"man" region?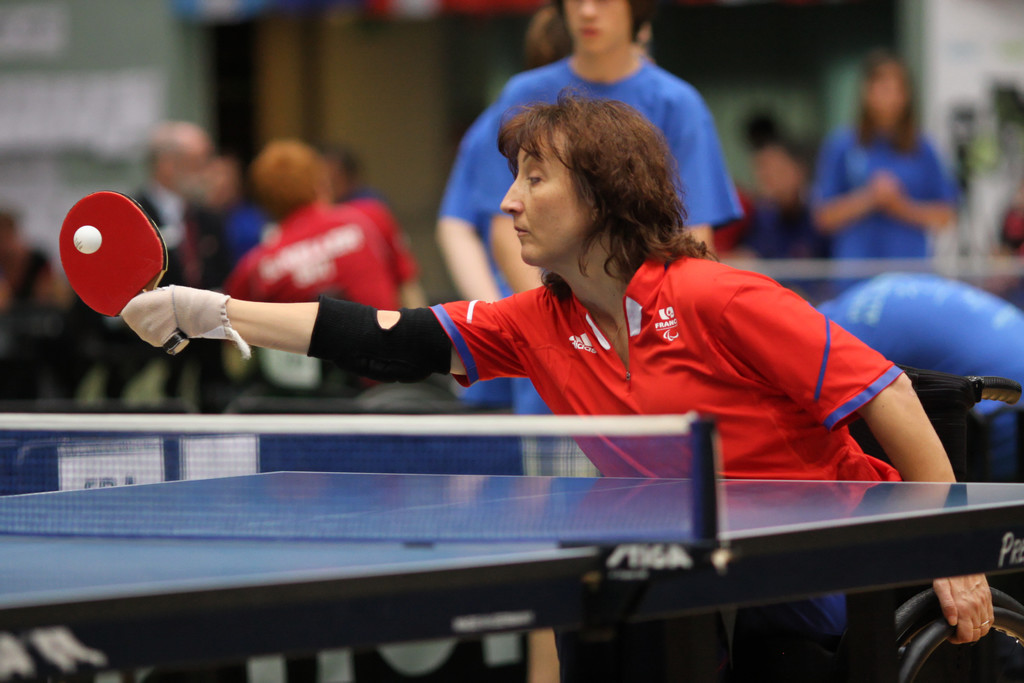
<region>126, 101, 1010, 677</region>
